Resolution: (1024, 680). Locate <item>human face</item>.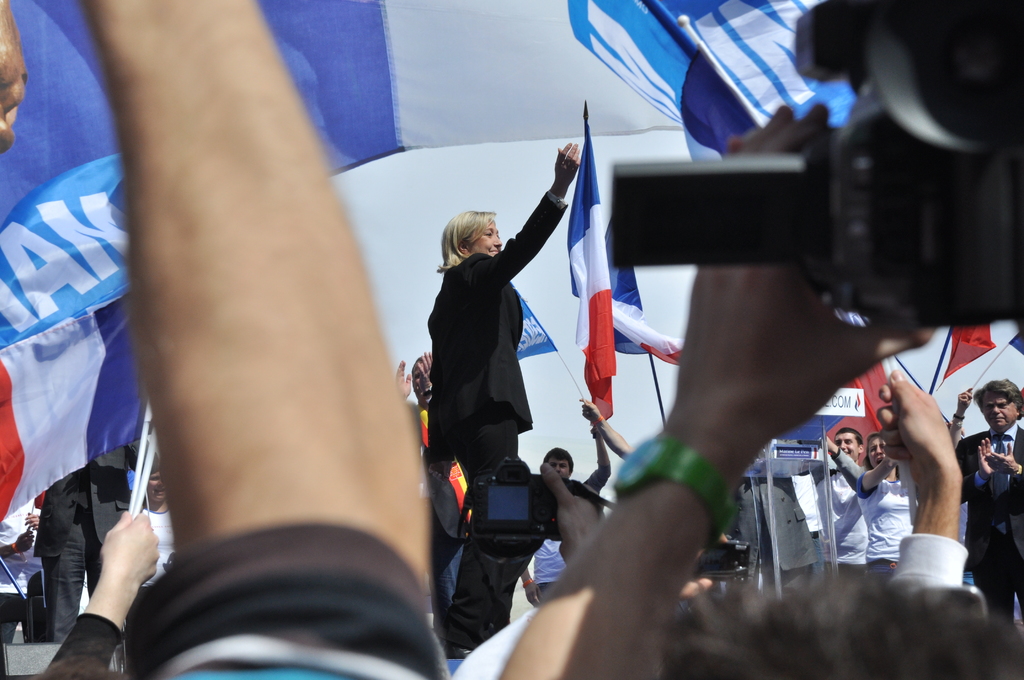
bbox=(984, 396, 1018, 426).
